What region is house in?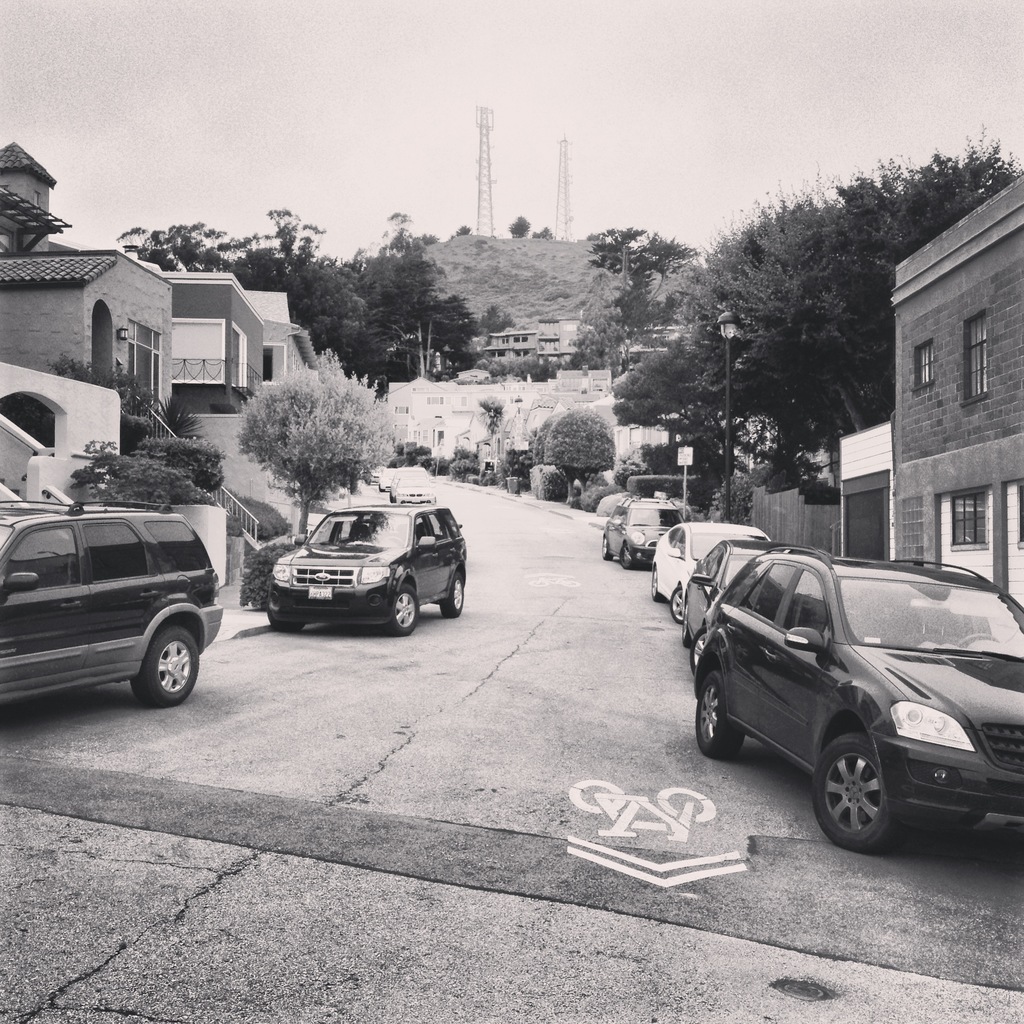
x1=536 y1=321 x2=558 y2=349.
